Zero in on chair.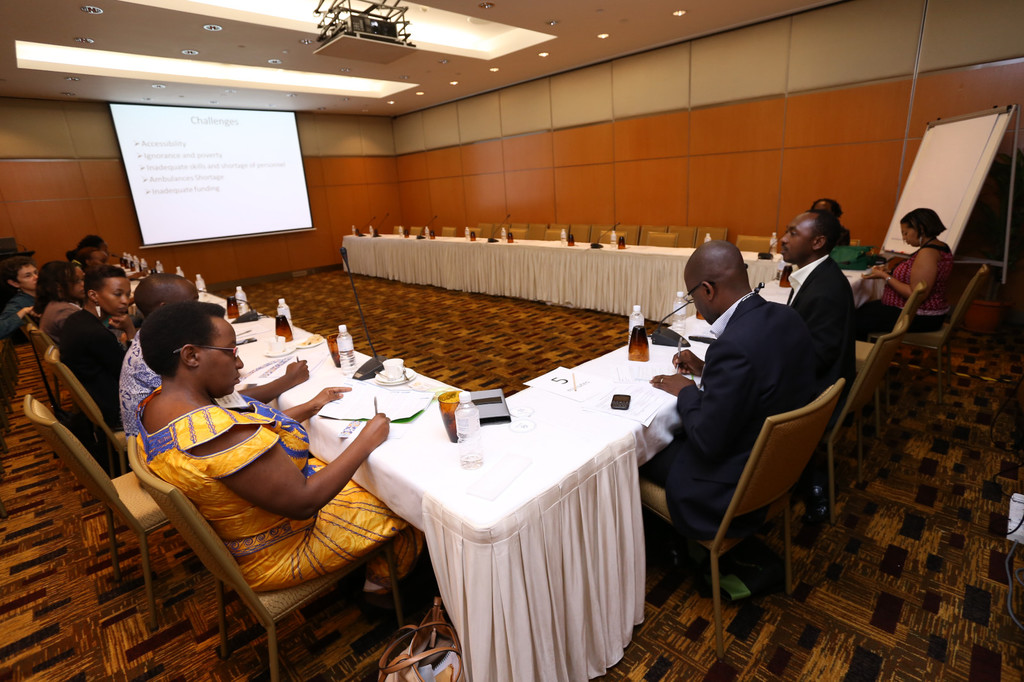
Zeroed in: BBox(588, 225, 611, 246).
